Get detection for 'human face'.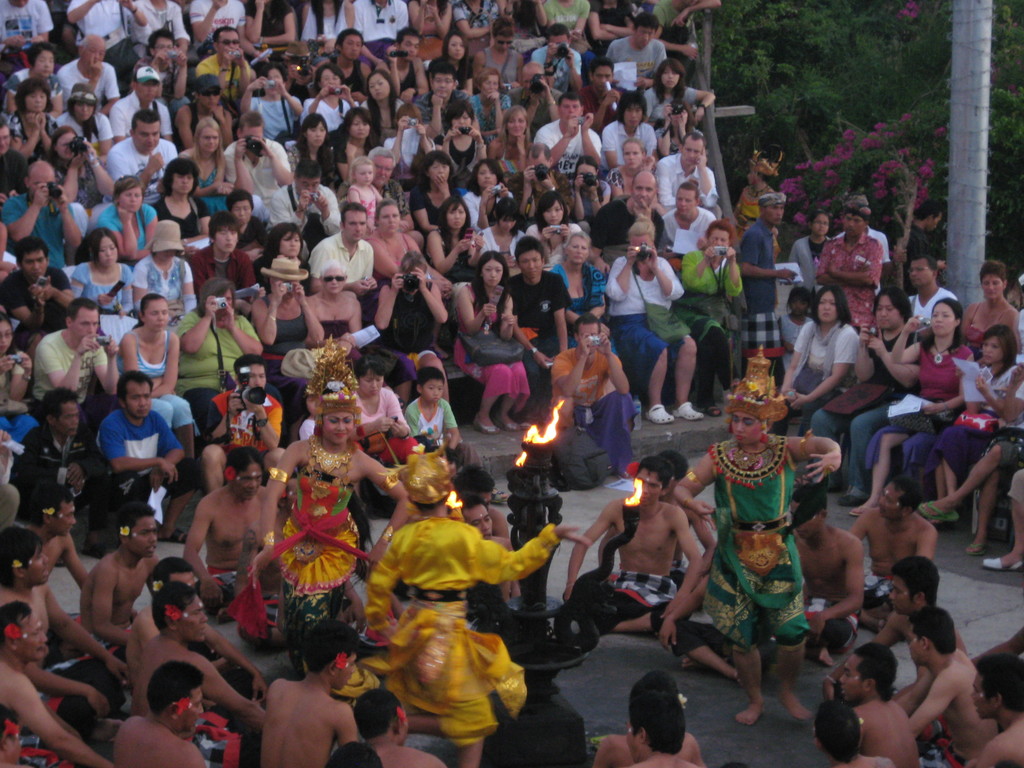
Detection: 623:104:644:127.
